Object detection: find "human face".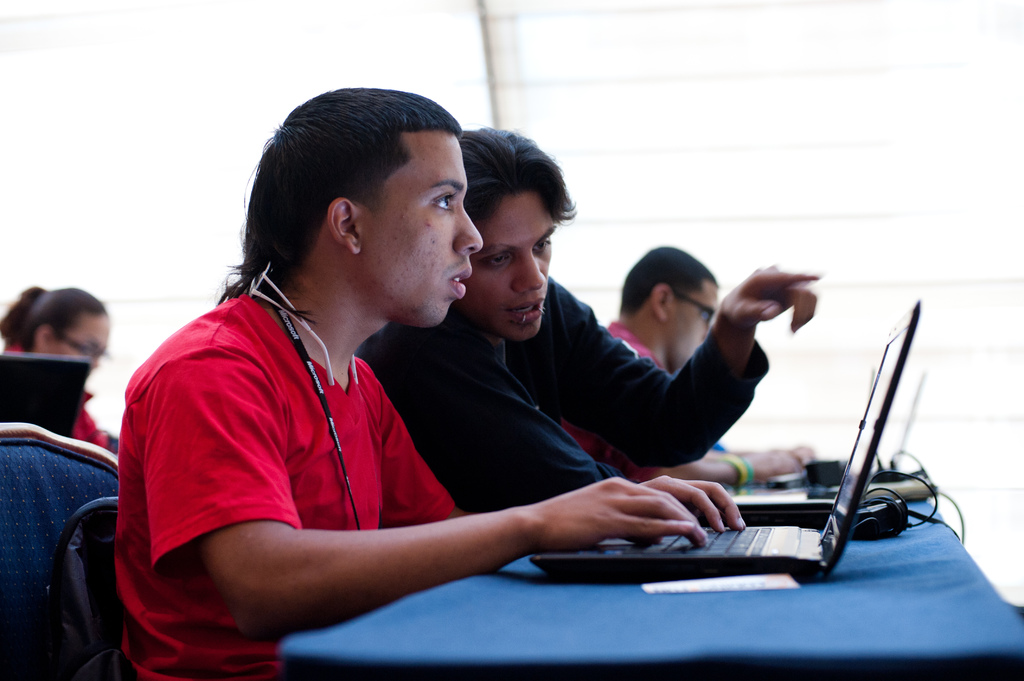
l=365, t=136, r=482, b=324.
